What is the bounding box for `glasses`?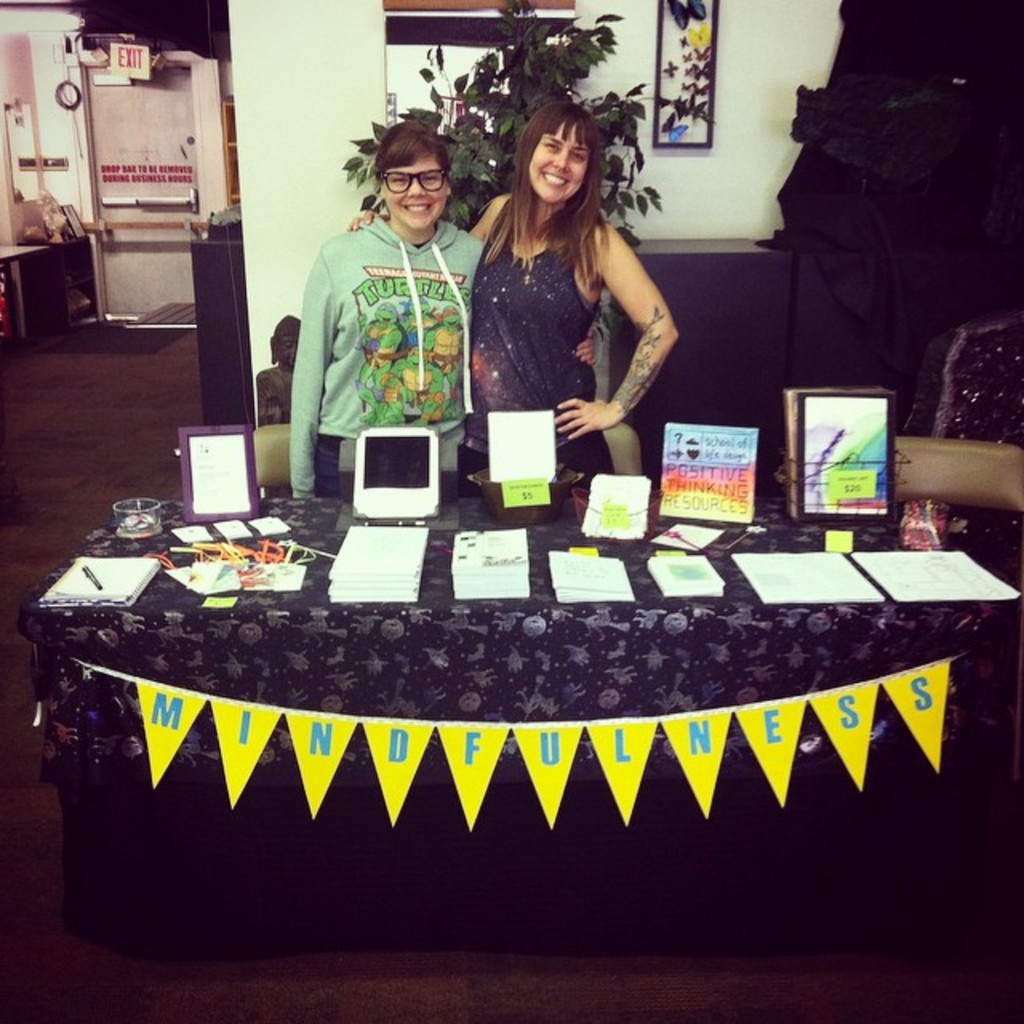
{"left": 376, "top": 165, "right": 453, "bottom": 198}.
